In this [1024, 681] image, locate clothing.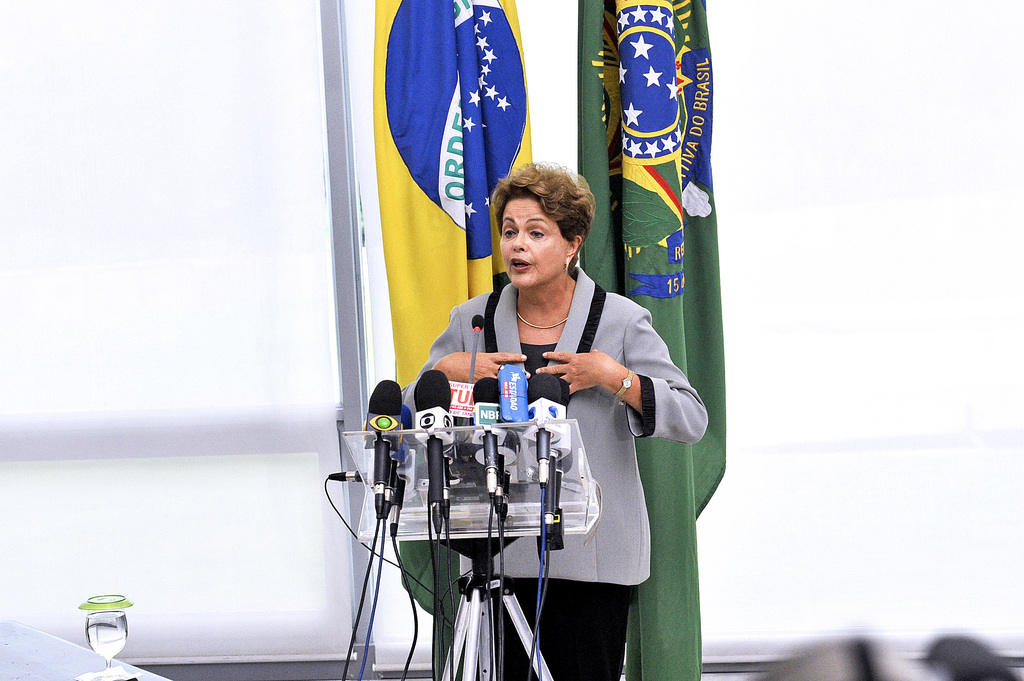
Bounding box: select_region(401, 265, 707, 680).
